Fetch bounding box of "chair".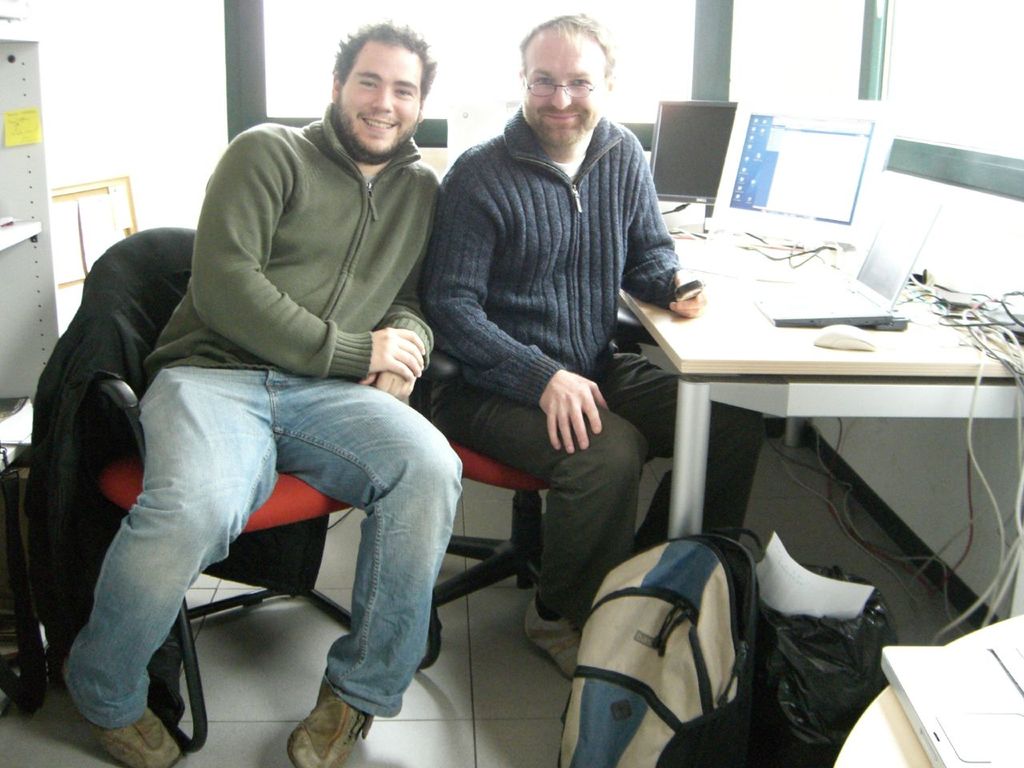
Bbox: crop(410, 438, 553, 671).
